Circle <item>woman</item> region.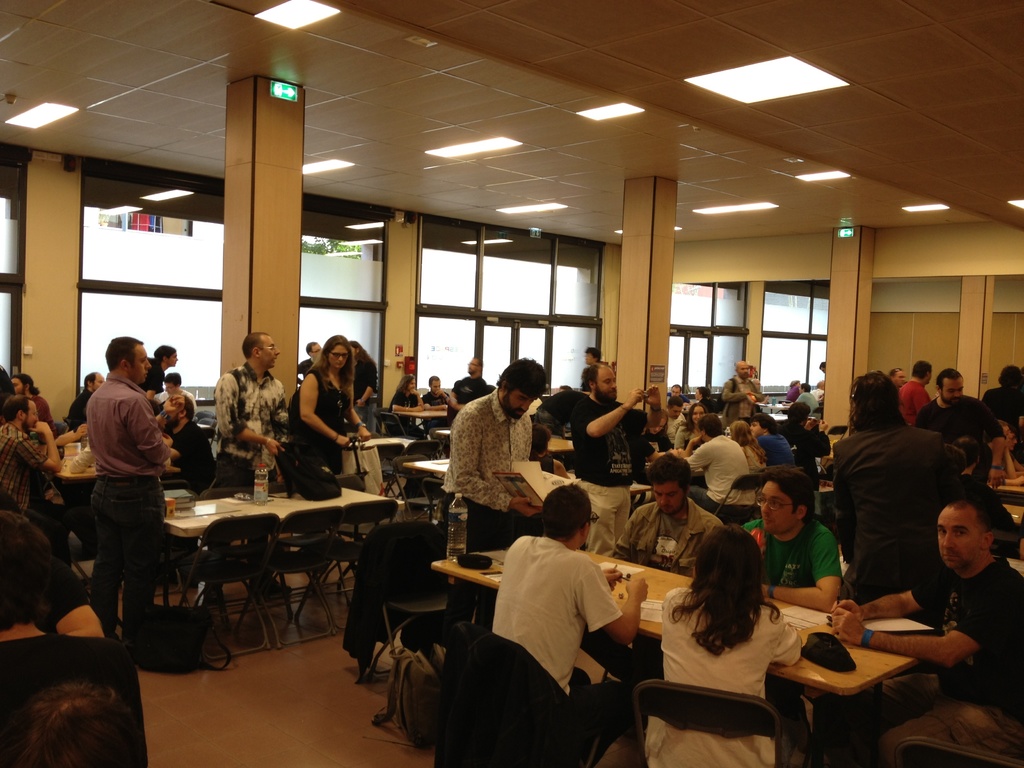
Region: 292 336 378 488.
